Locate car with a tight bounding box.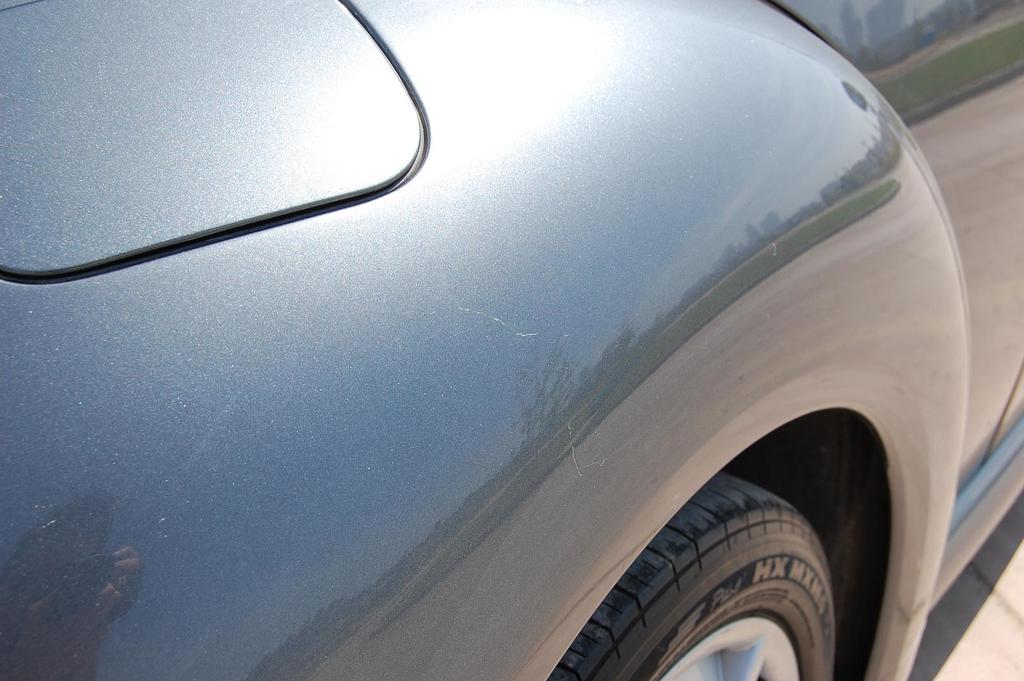
region(0, 7, 986, 675).
